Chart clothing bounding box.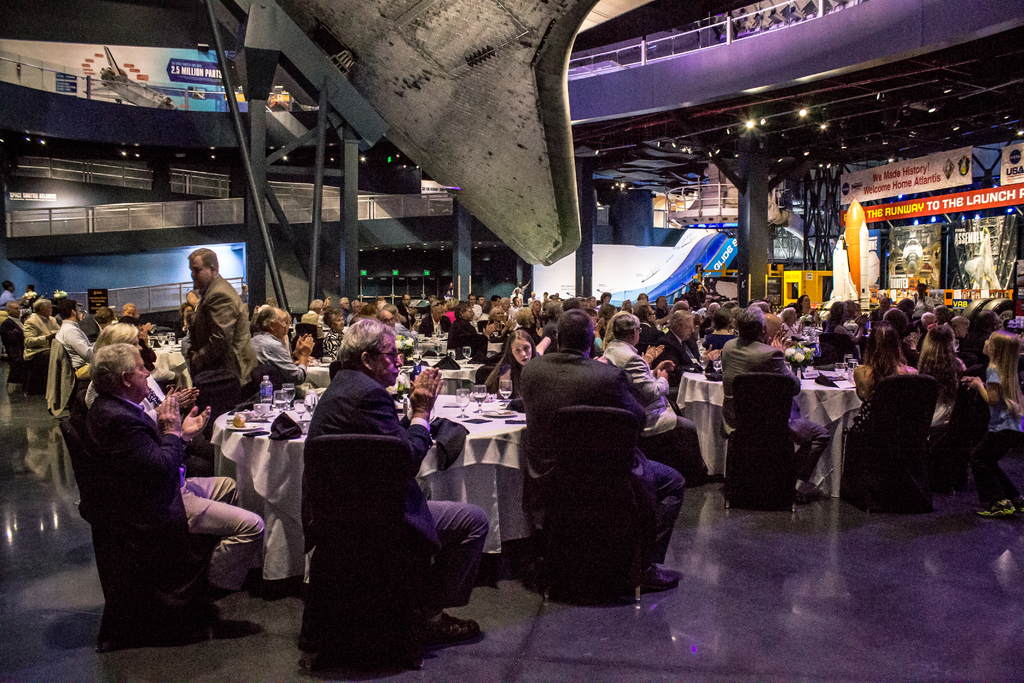
Charted: [54,319,102,373].
